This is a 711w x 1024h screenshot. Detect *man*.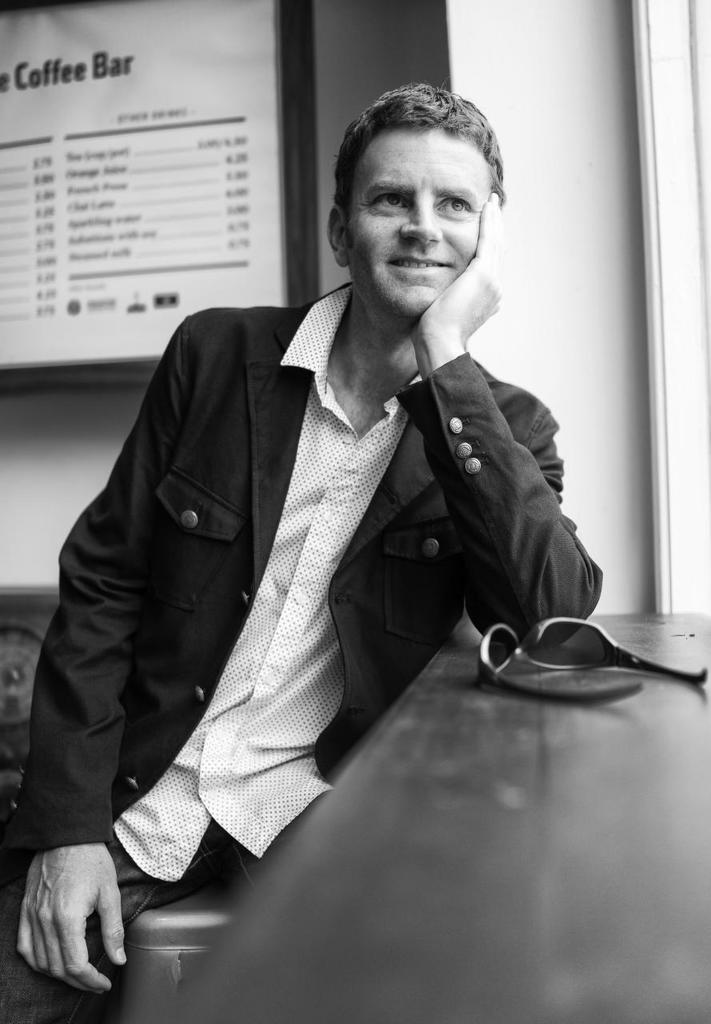
{"left": 0, "top": 90, "right": 602, "bottom": 1023}.
